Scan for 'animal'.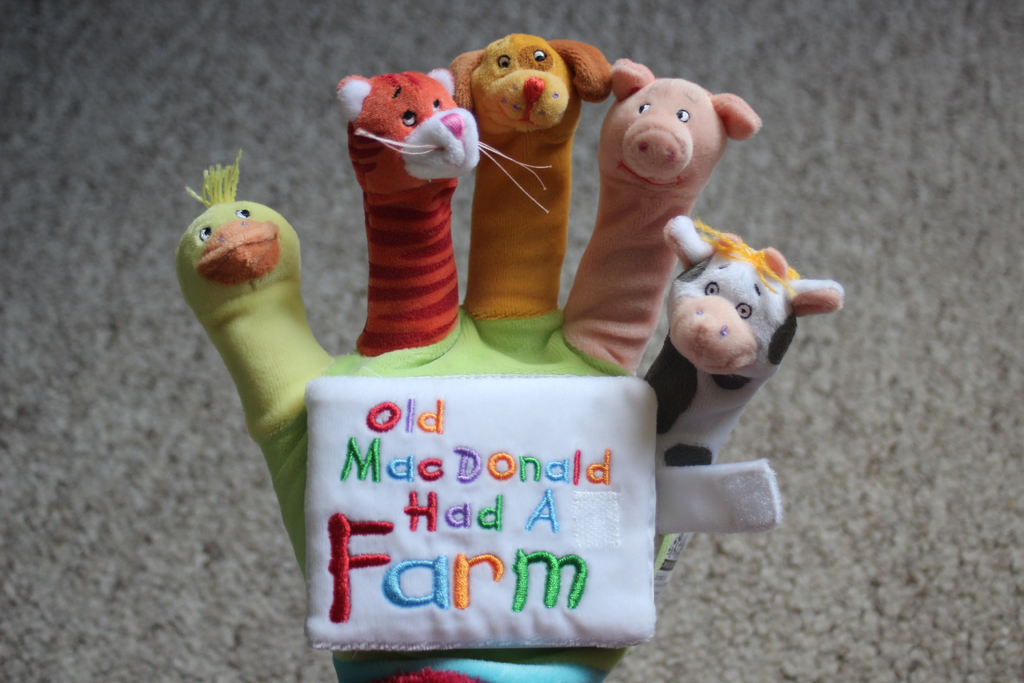
Scan result: left=447, top=31, right=612, bottom=320.
